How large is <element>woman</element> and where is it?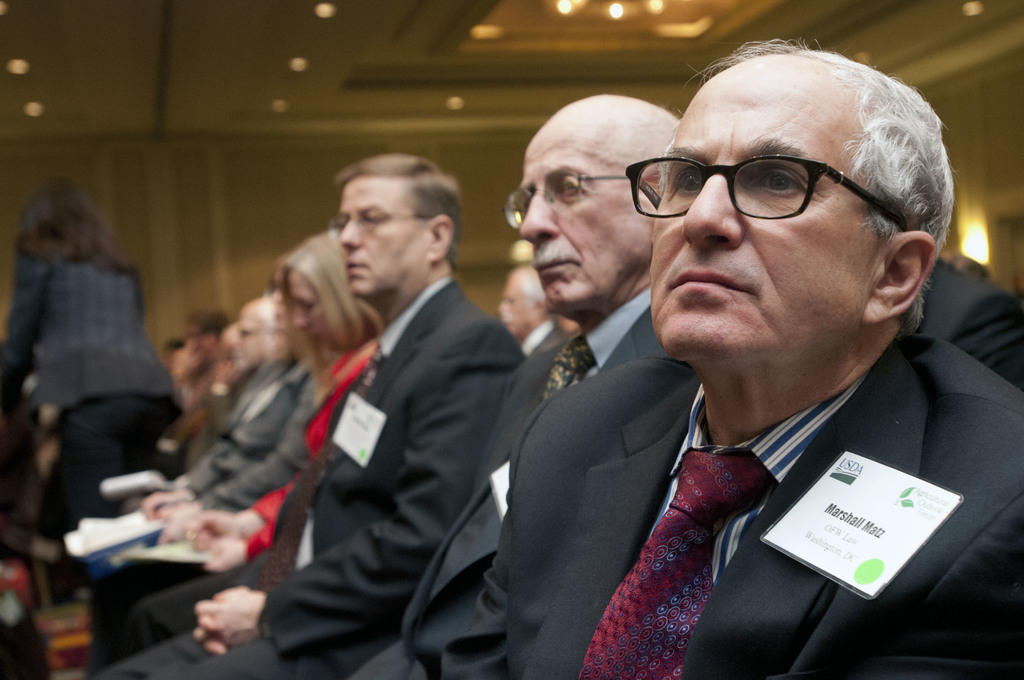
Bounding box: <bbox>75, 223, 379, 636</bbox>.
